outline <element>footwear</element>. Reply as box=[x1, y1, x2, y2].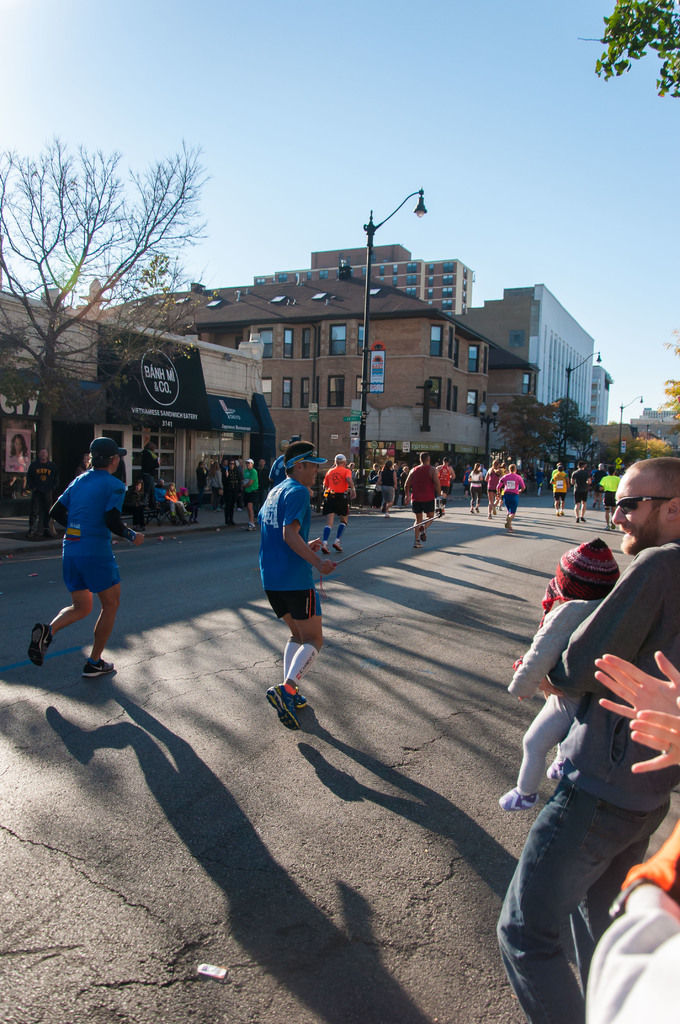
box=[418, 523, 428, 542].
